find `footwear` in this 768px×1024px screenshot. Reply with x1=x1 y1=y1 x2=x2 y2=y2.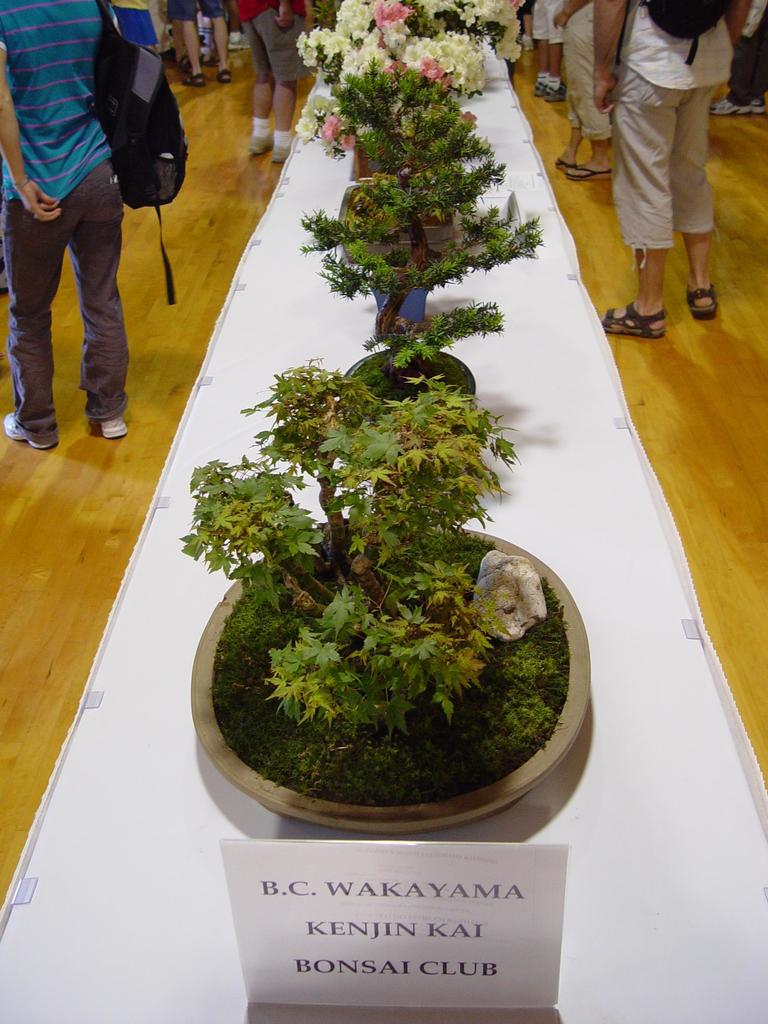
x1=540 y1=81 x2=564 y2=99.
